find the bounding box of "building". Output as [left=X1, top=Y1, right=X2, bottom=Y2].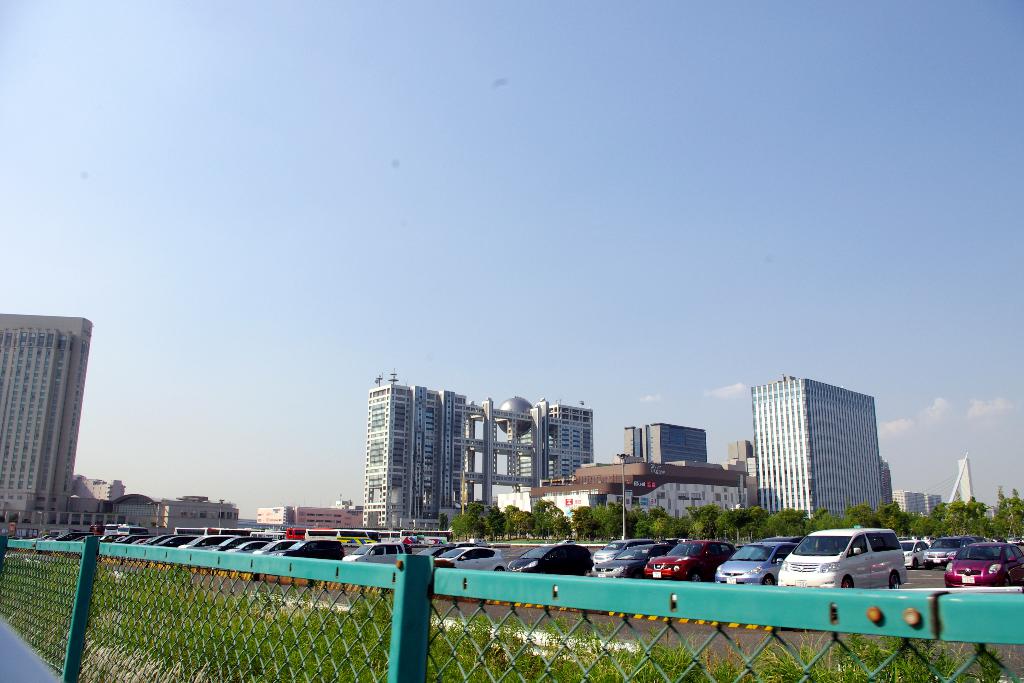
[left=731, top=372, right=904, bottom=540].
